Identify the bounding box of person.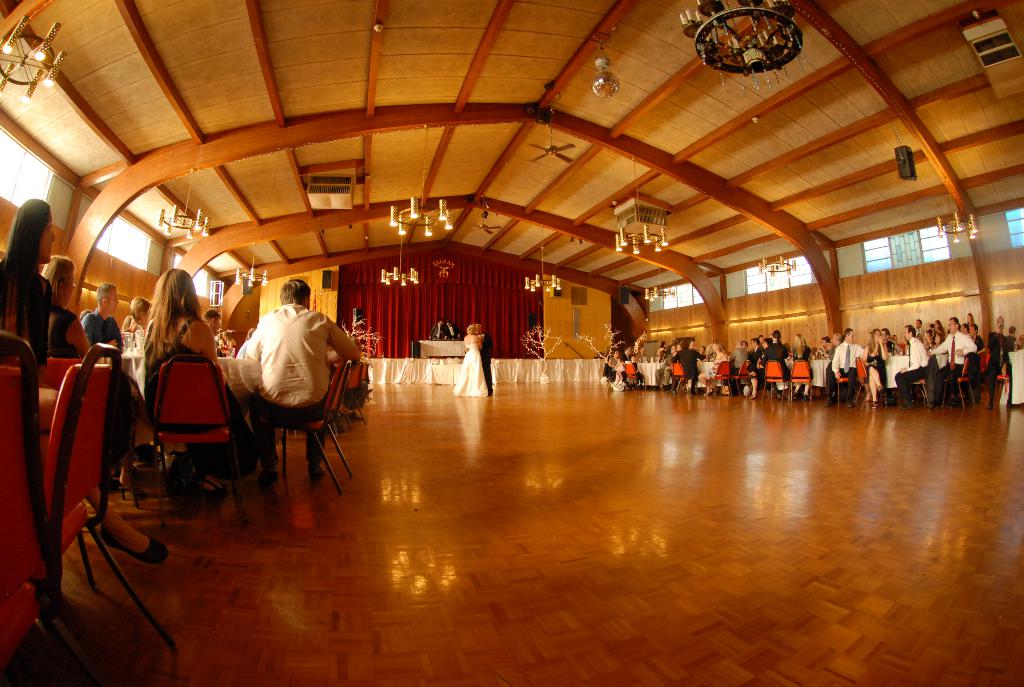
pyautogui.locateOnScreen(244, 279, 360, 485).
